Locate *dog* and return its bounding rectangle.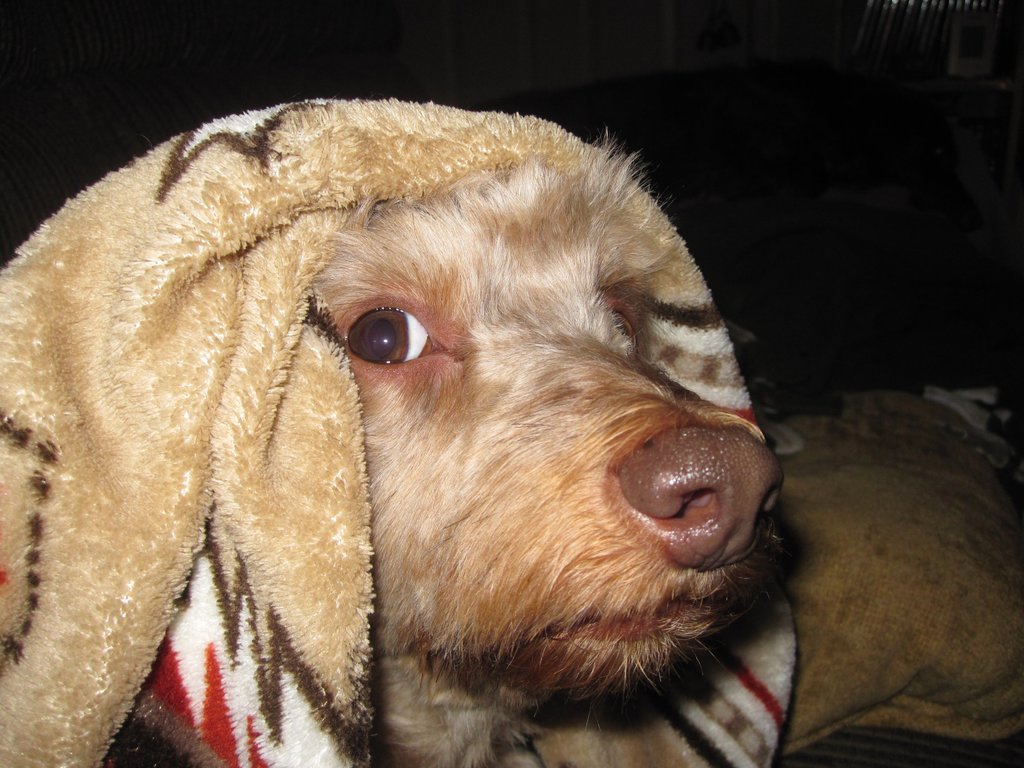
(left=128, top=123, right=1023, bottom=767).
